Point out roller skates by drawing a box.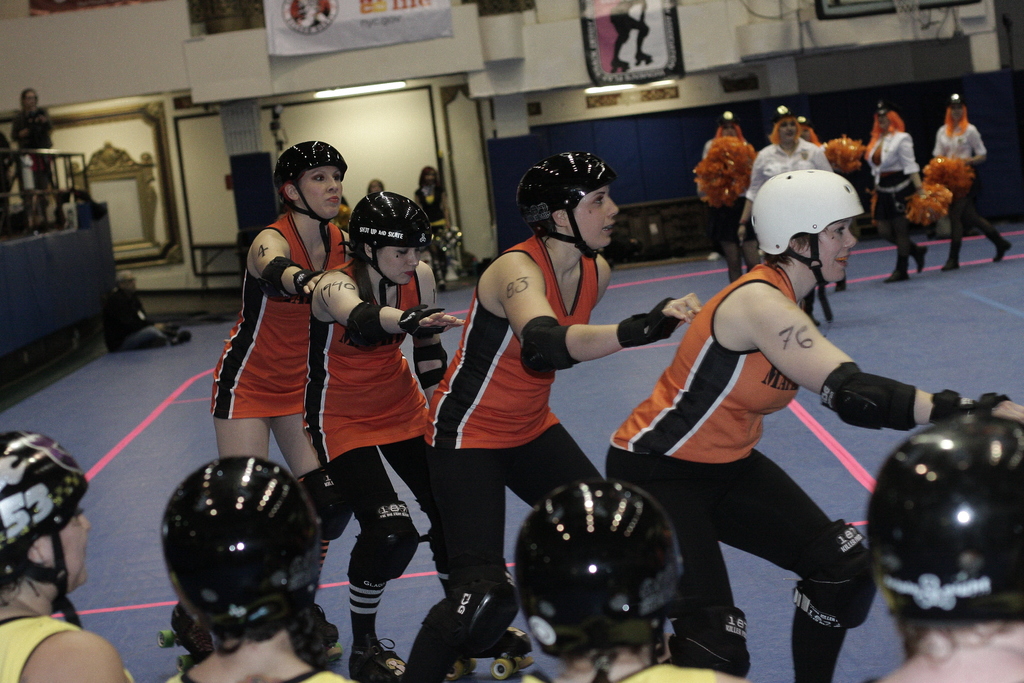
select_region(349, 638, 407, 680).
